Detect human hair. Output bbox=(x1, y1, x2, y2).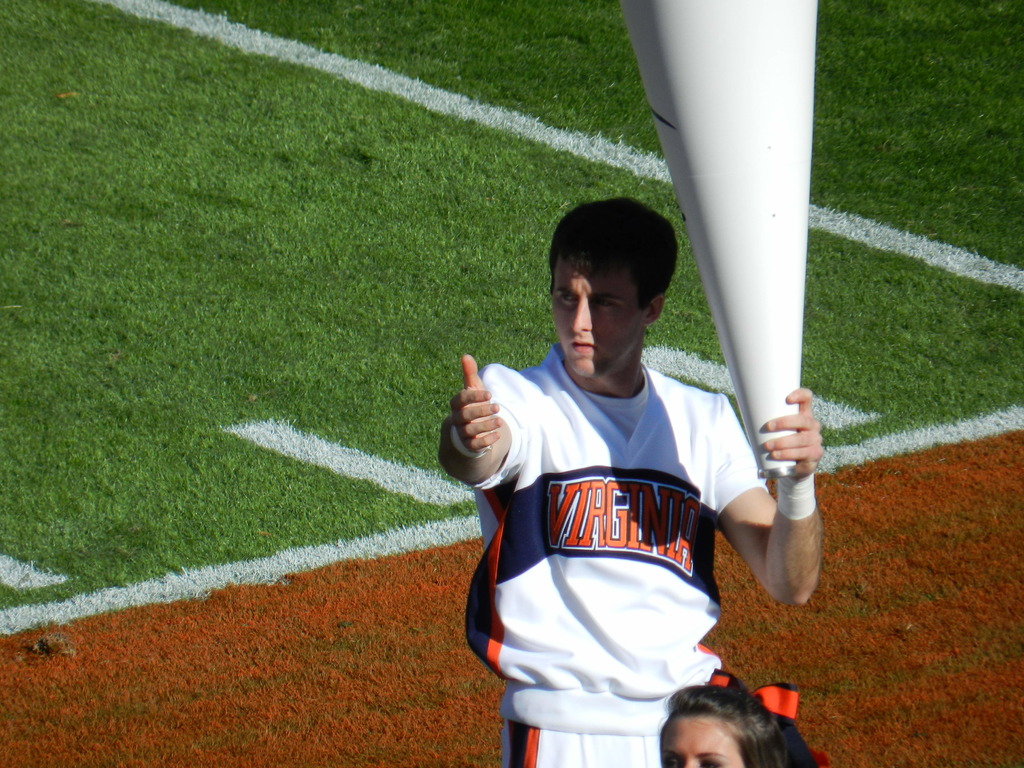
bbox=(659, 668, 804, 767).
